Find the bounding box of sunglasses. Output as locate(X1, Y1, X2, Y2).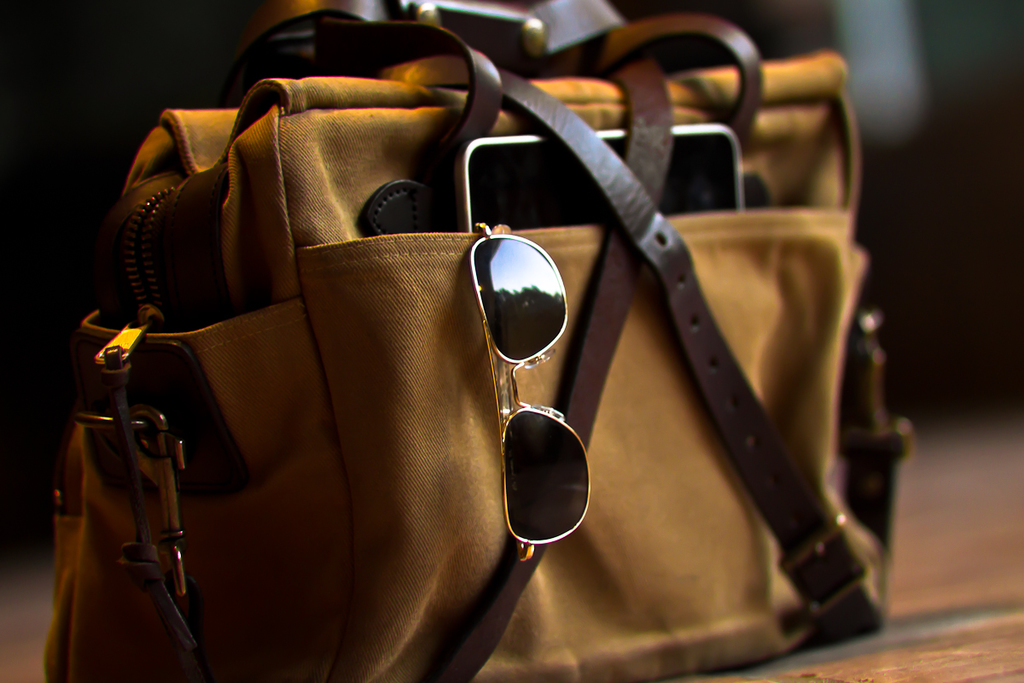
locate(470, 219, 592, 567).
